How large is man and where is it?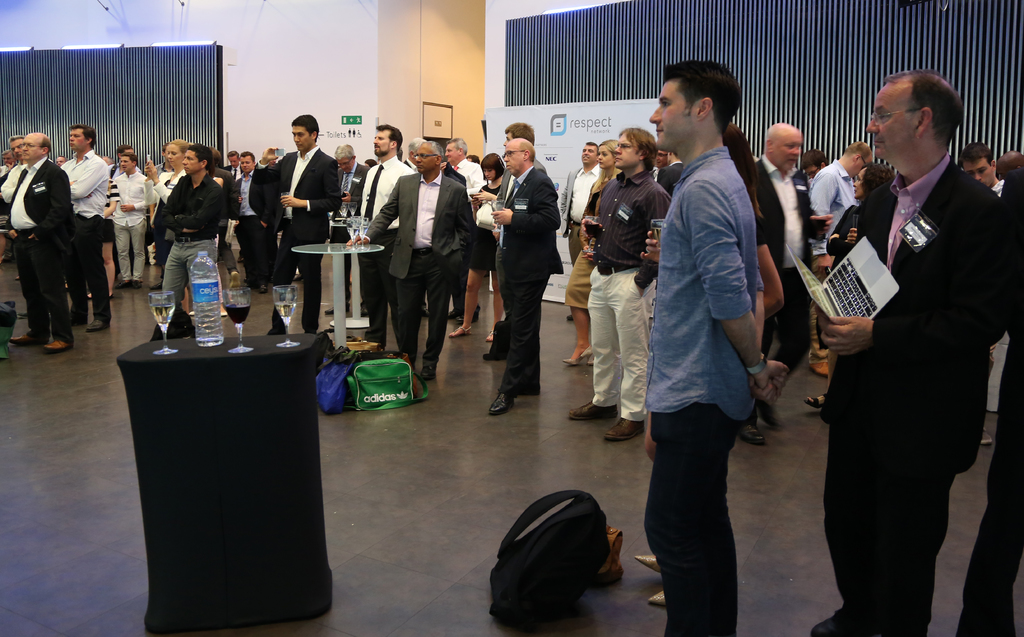
Bounding box: x1=600 y1=124 x2=685 y2=453.
